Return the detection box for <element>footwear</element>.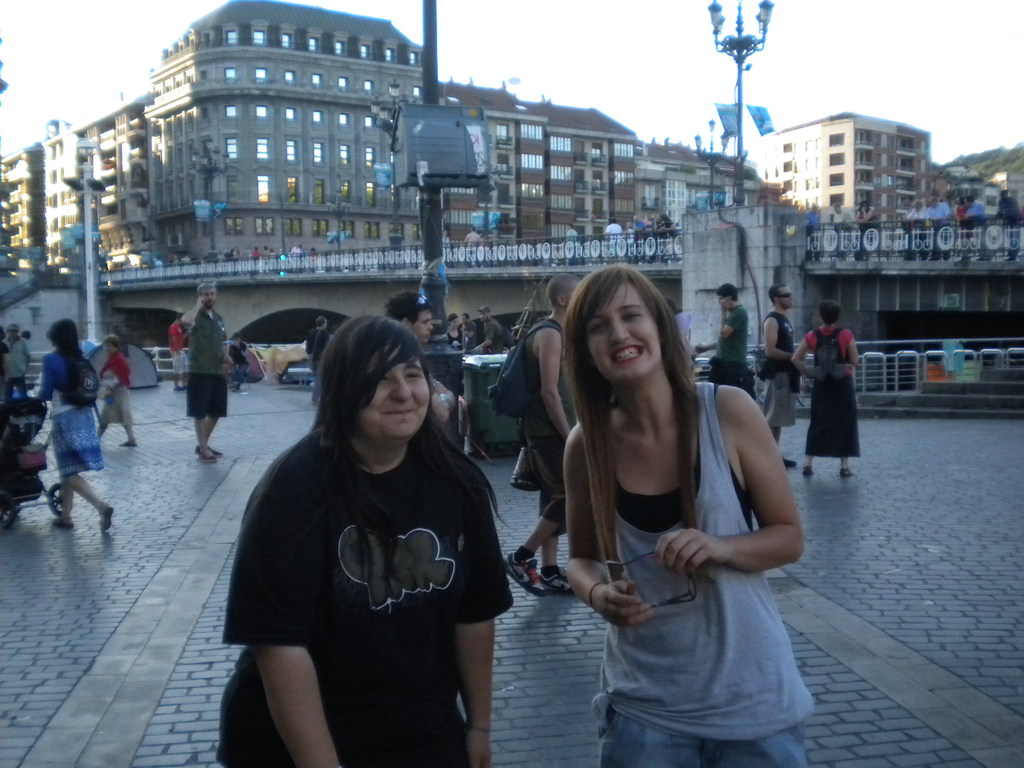
(190,445,223,454).
